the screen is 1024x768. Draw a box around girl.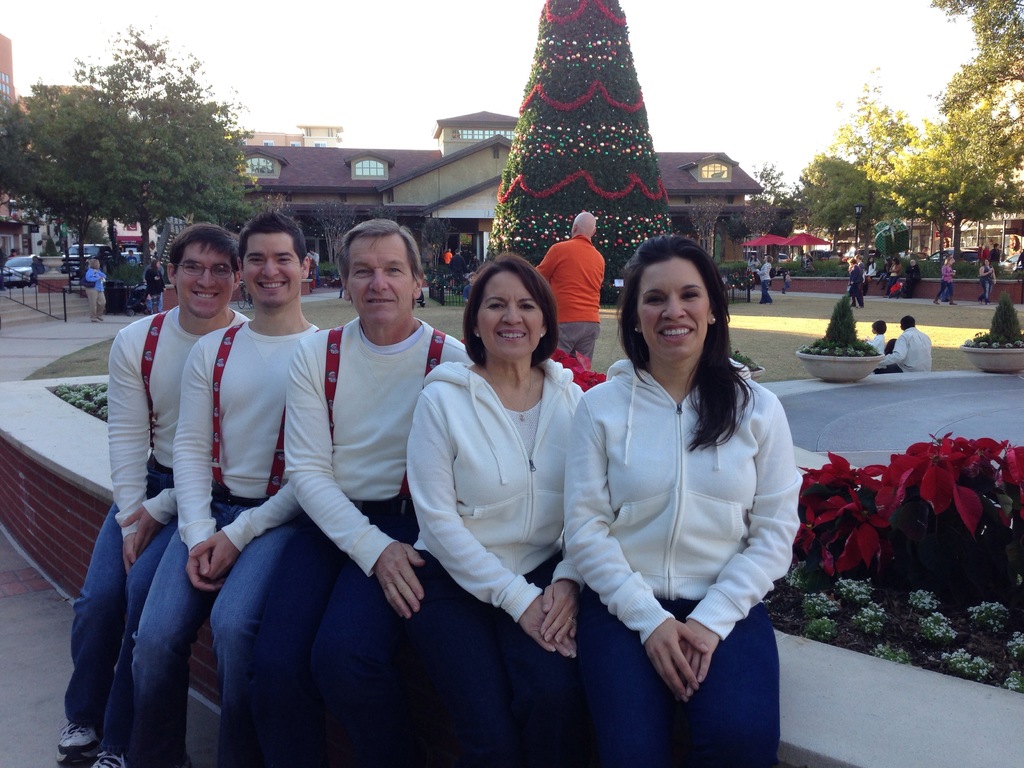
[x1=566, y1=241, x2=802, y2=767].
